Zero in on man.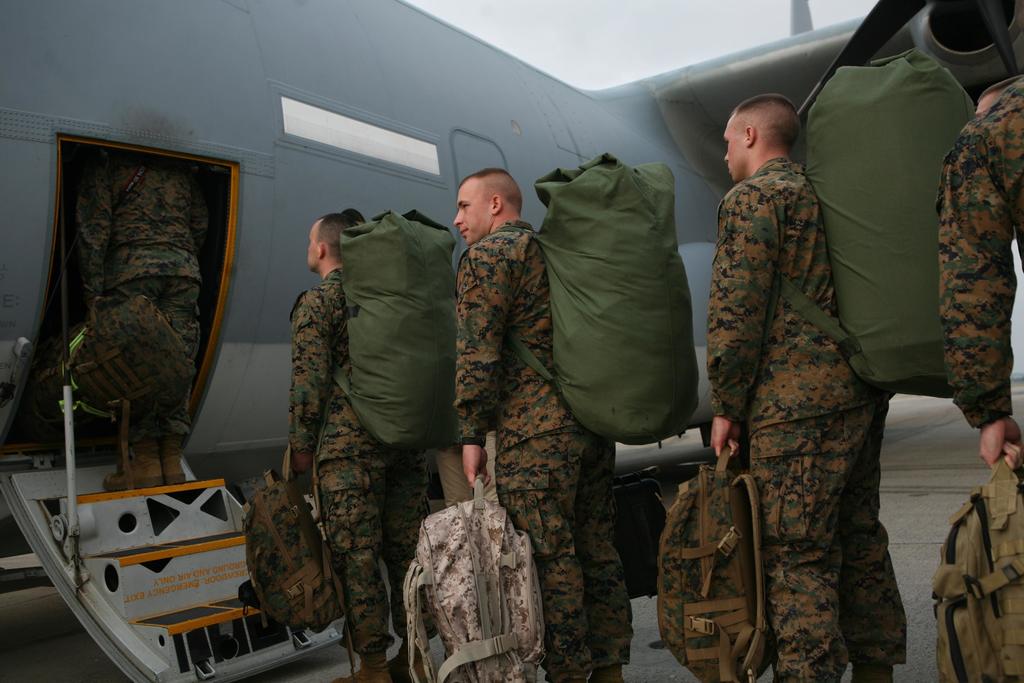
Zeroed in: 290:209:434:682.
